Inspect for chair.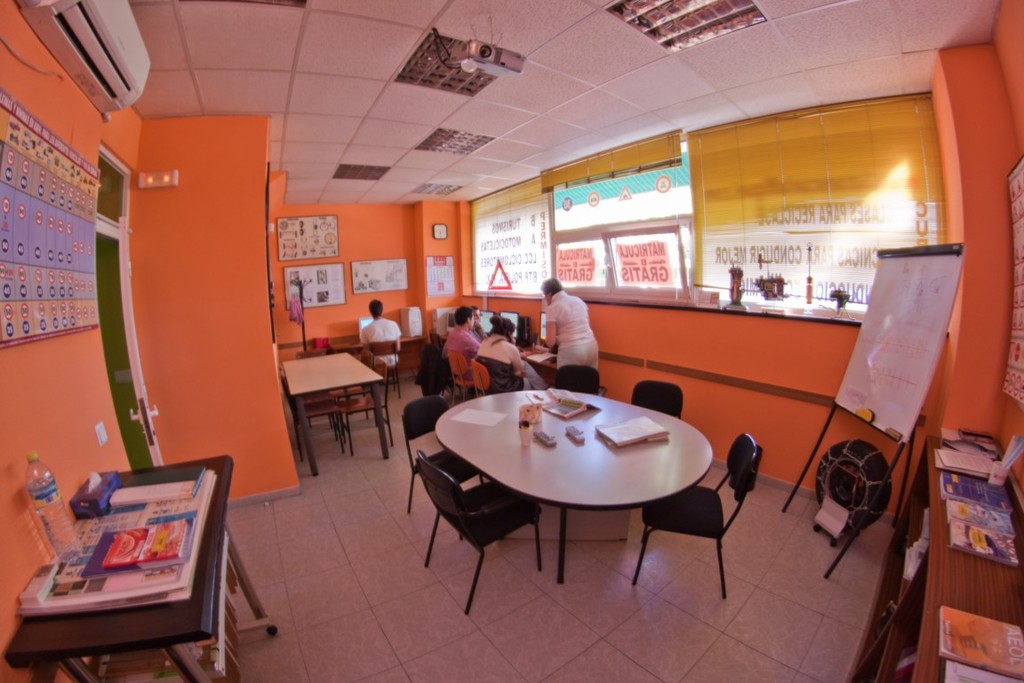
Inspection: [left=367, top=338, right=403, bottom=402].
